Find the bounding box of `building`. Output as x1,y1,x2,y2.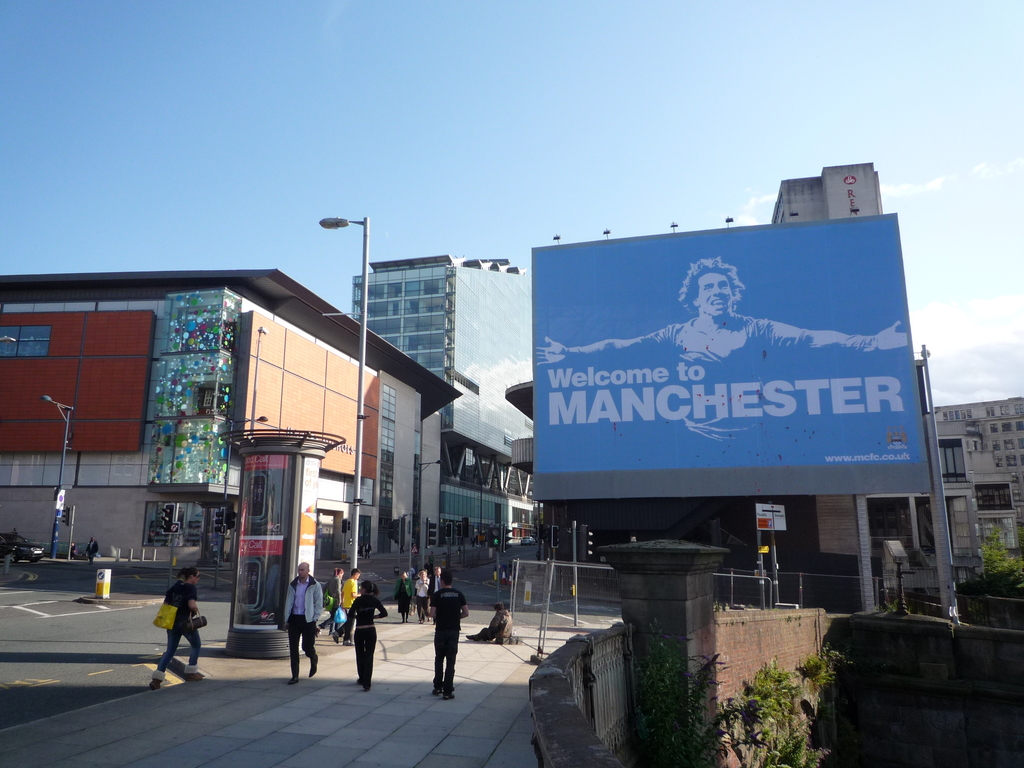
768,161,872,225.
